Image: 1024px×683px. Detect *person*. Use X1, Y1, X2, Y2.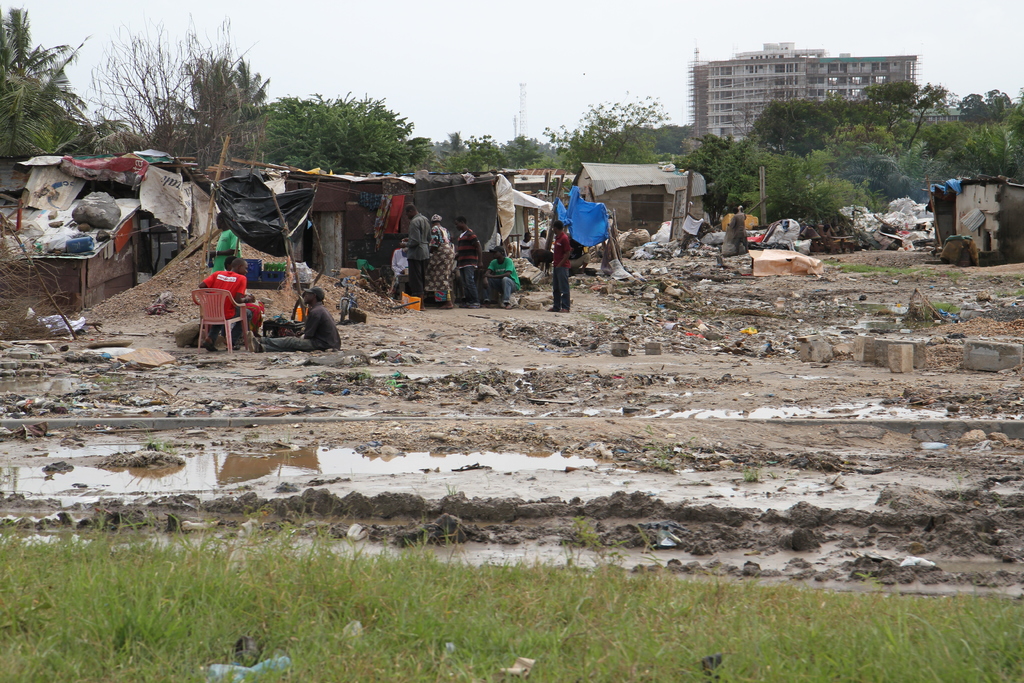
223, 258, 266, 334.
